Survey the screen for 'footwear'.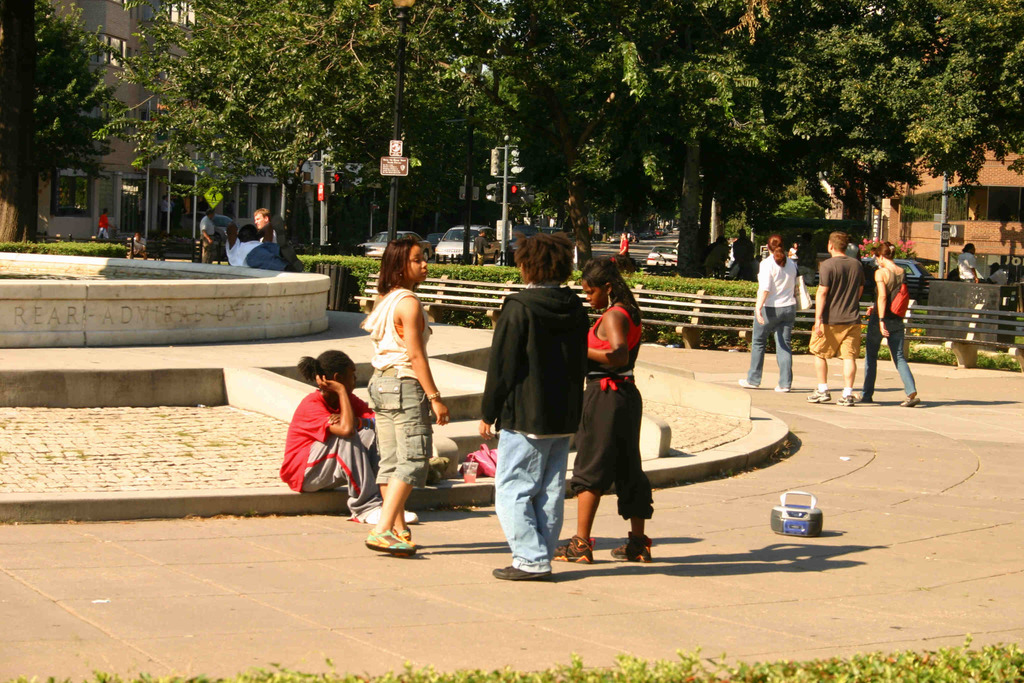
Survey found: box(360, 503, 418, 524).
